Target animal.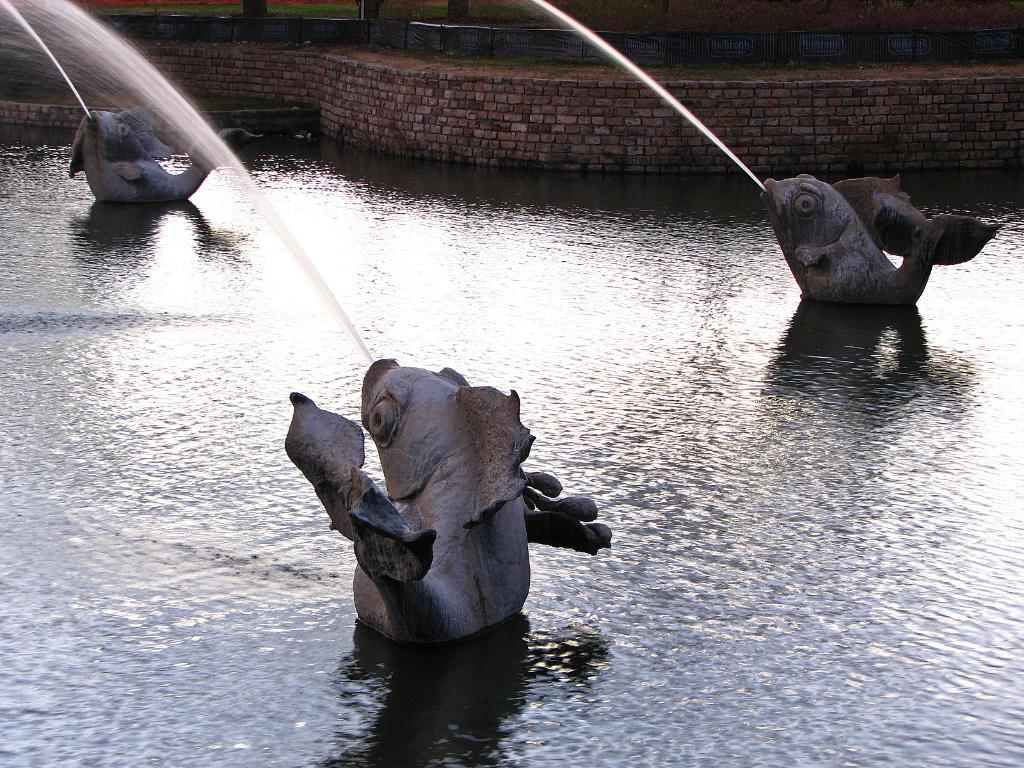
Target region: <box>65,103,266,202</box>.
